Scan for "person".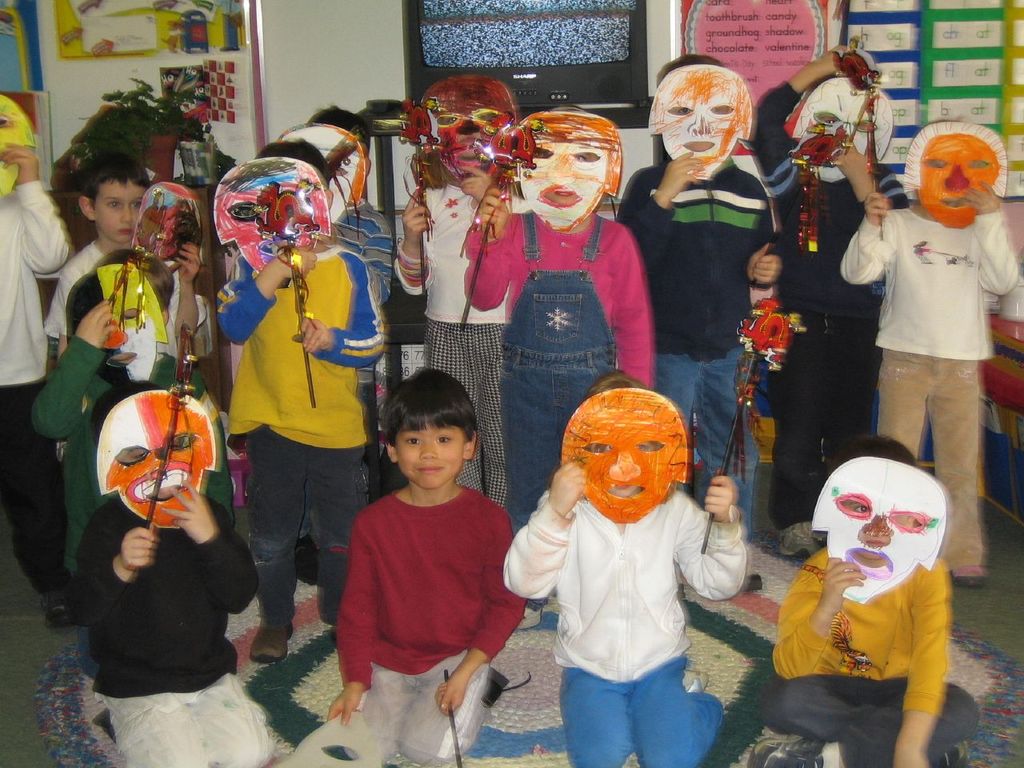
Scan result: locate(498, 369, 746, 767).
